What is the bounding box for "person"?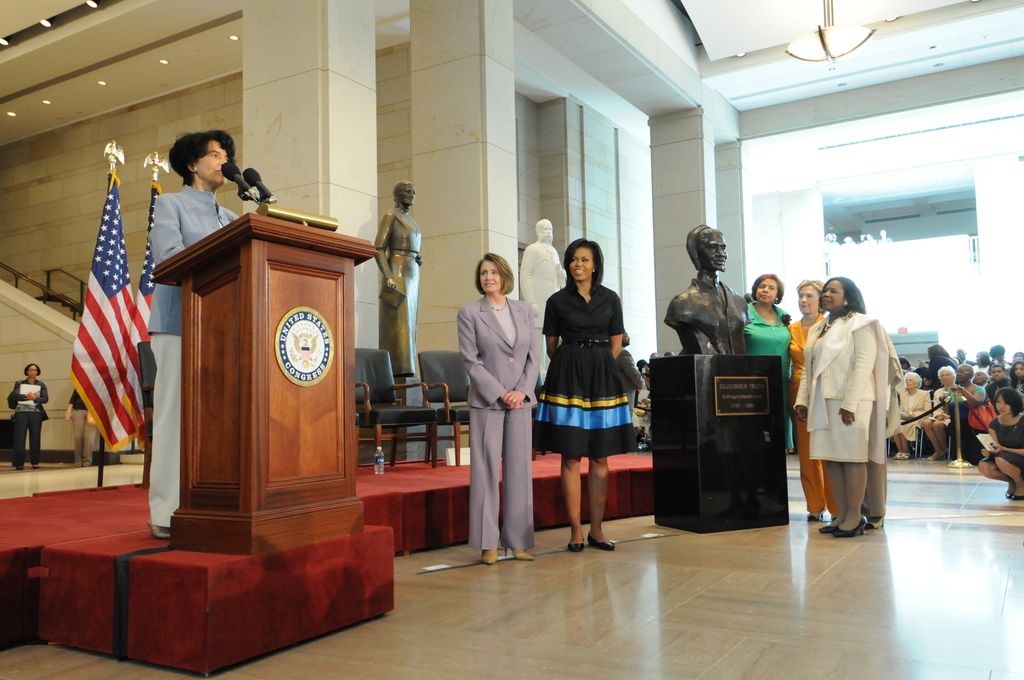
locate(865, 229, 876, 245).
